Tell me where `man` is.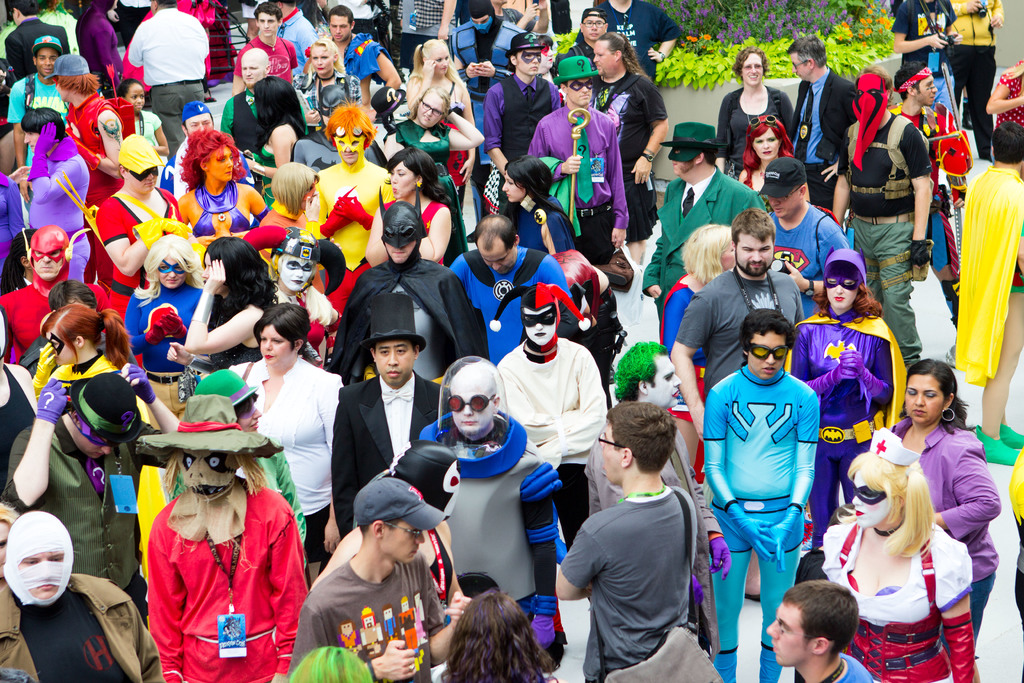
`man` is at pyautogui.locateOnScreen(51, 40, 137, 211).
